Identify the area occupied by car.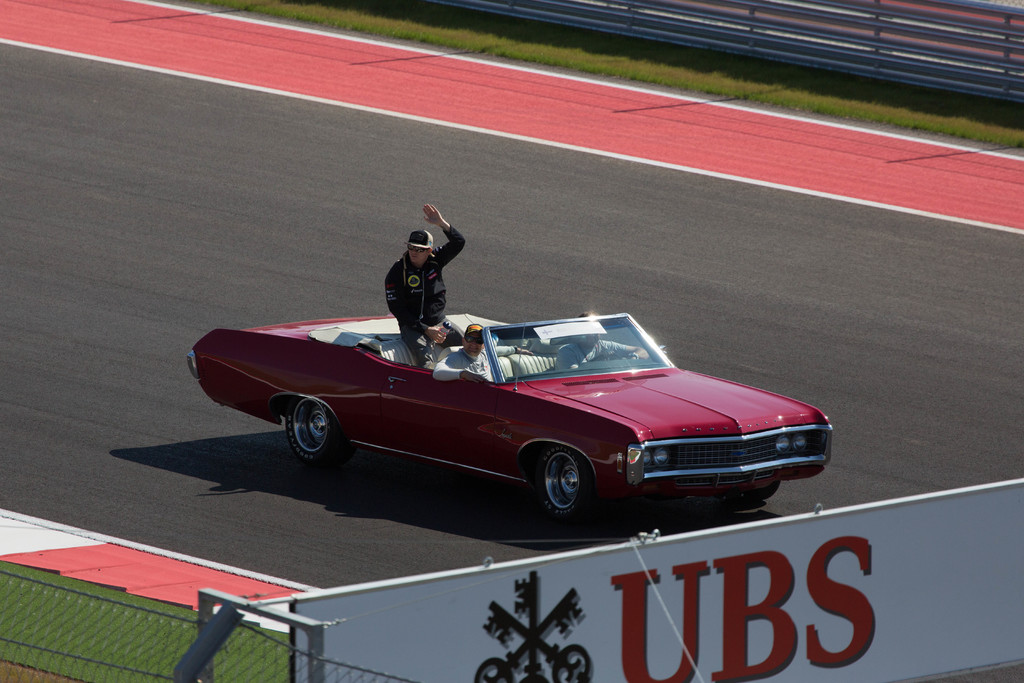
Area: bbox=(210, 304, 815, 537).
